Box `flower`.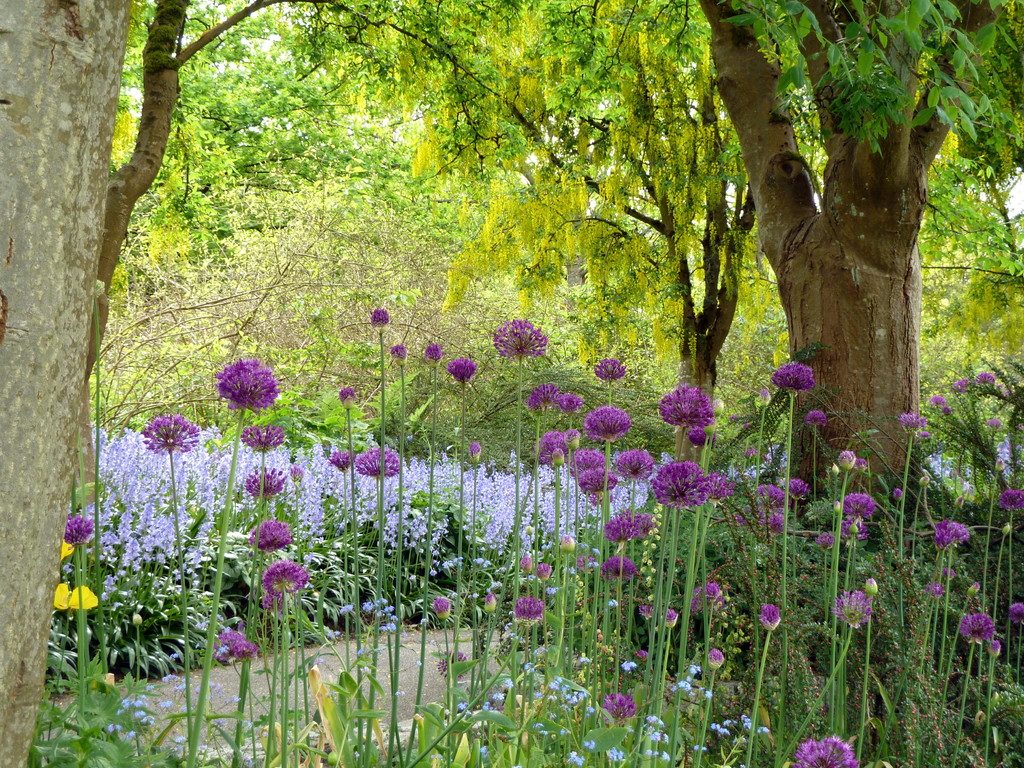
(x1=210, y1=632, x2=253, y2=663).
